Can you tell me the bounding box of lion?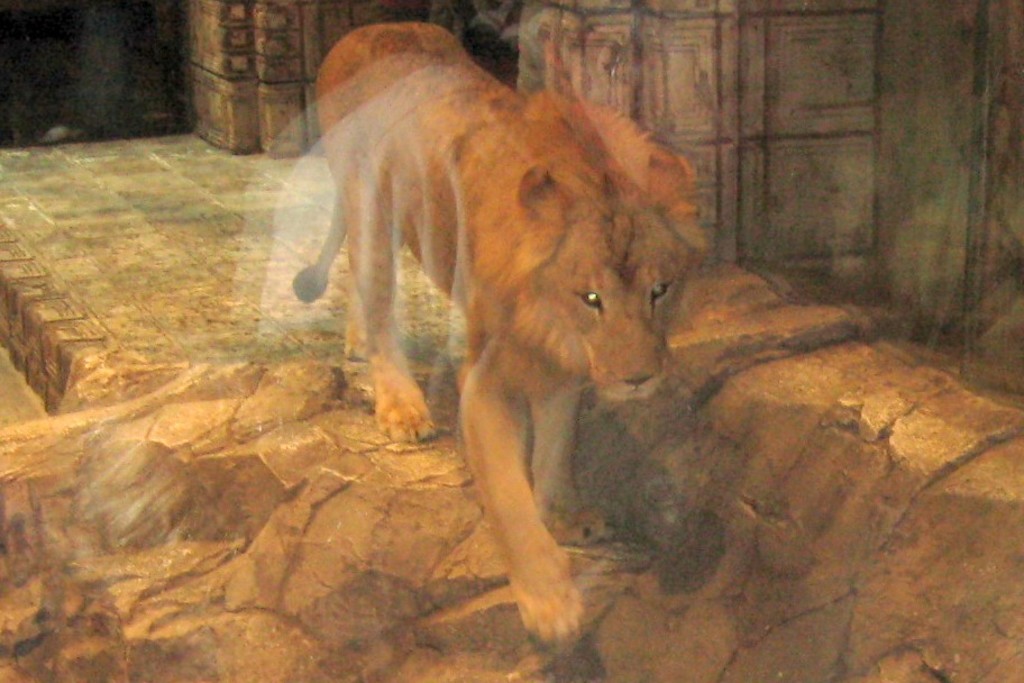
<region>294, 26, 702, 646</region>.
